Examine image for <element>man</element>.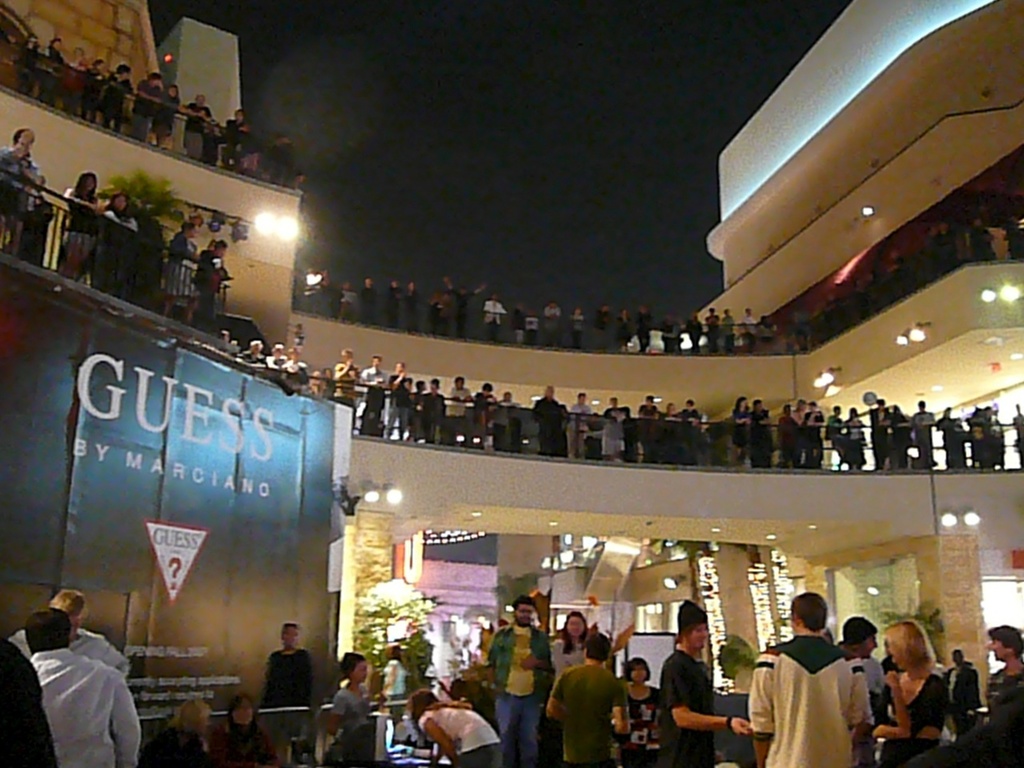
Examination result: (left=446, top=275, right=486, bottom=339).
